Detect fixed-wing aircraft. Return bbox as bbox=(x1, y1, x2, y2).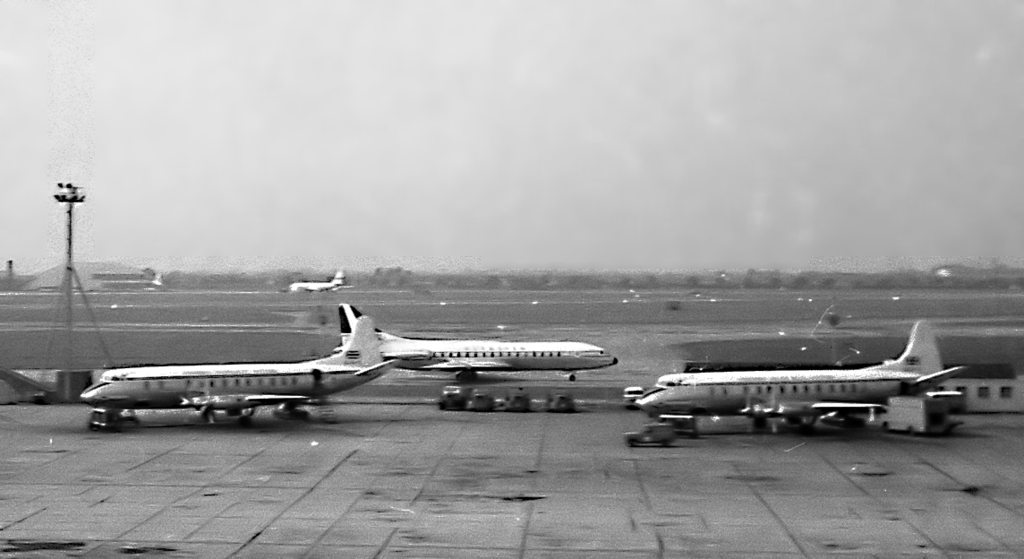
bbox=(289, 268, 350, 293).
